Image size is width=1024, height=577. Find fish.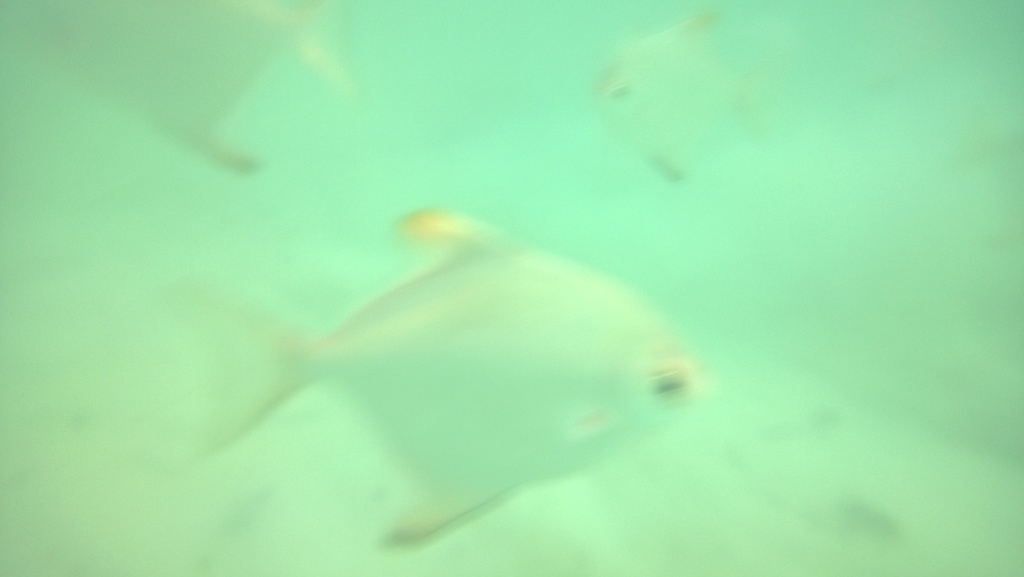
x1=33 y1=0 x2=345 y2=175.
